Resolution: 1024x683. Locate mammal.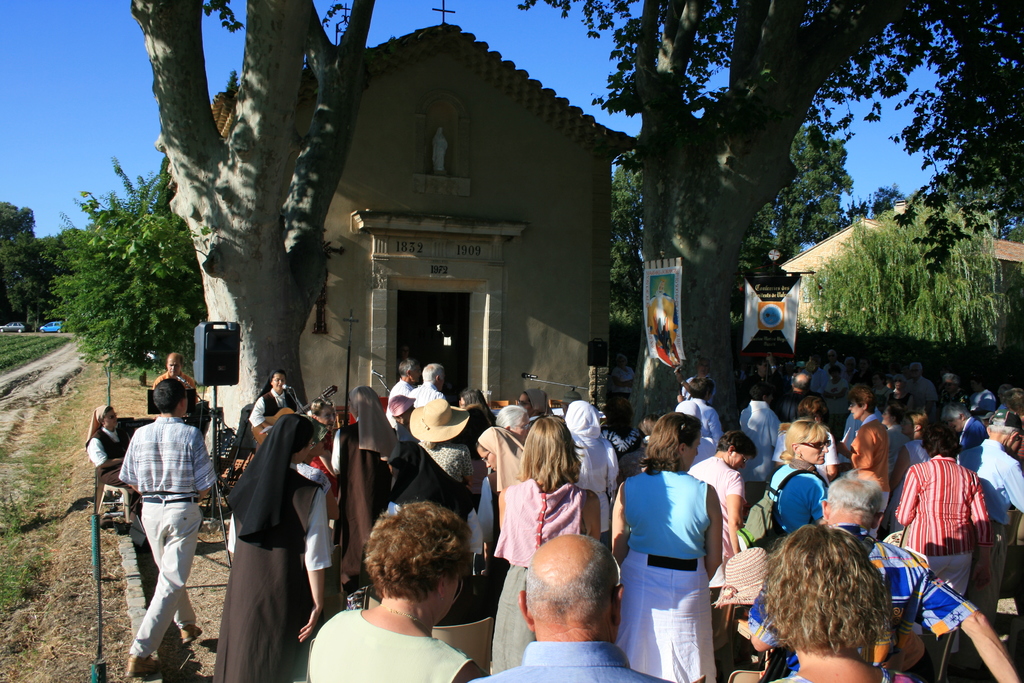
x1=609, y1=354, x2=636, y2=411.
